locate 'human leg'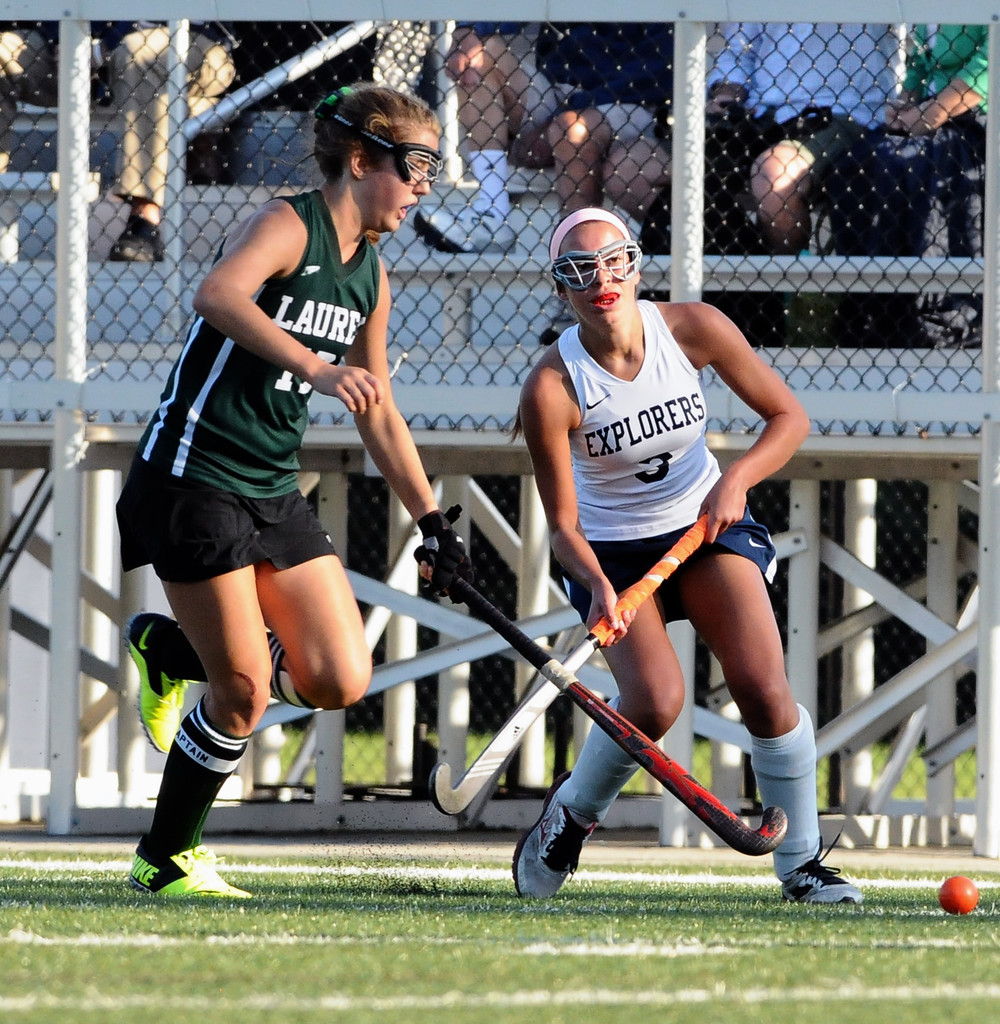
select_region(118, 471, 374, 756)
